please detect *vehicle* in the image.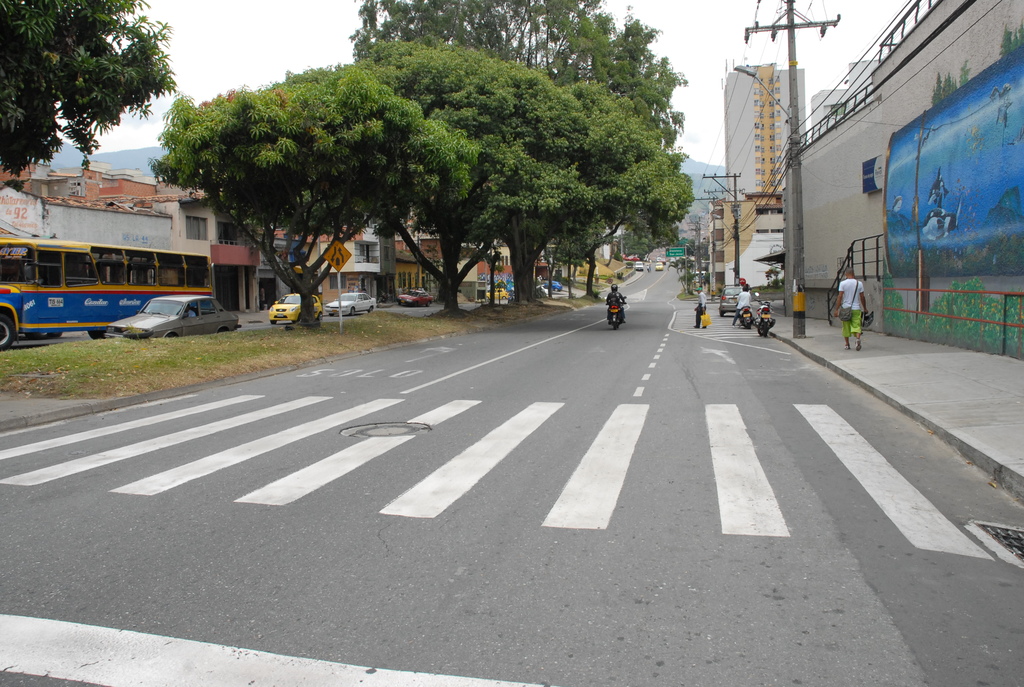
718, 285, 744, 316.
